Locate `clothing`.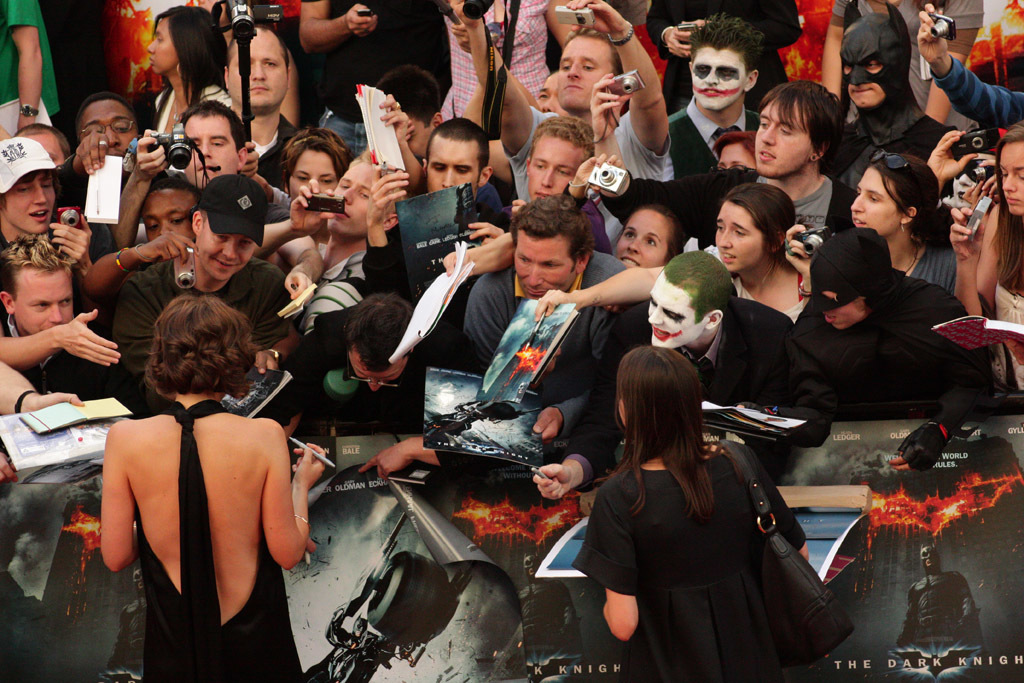
Bounding box: <region>134, 400, 302, 682</region>.
